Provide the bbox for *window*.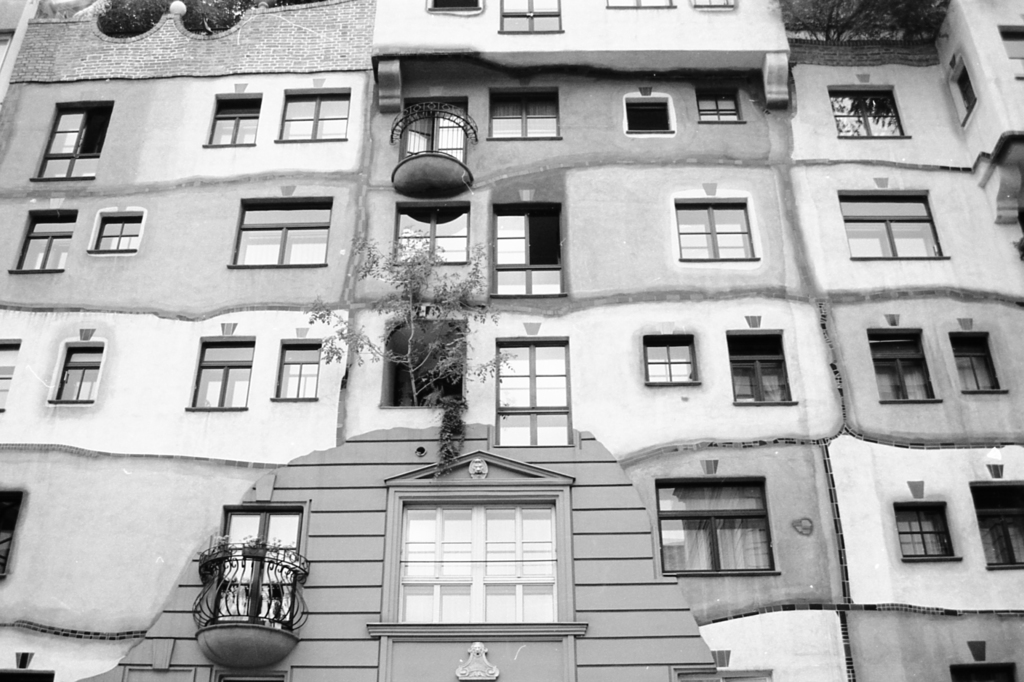
<bbox>272, 324, 322, 403</bbox>.
